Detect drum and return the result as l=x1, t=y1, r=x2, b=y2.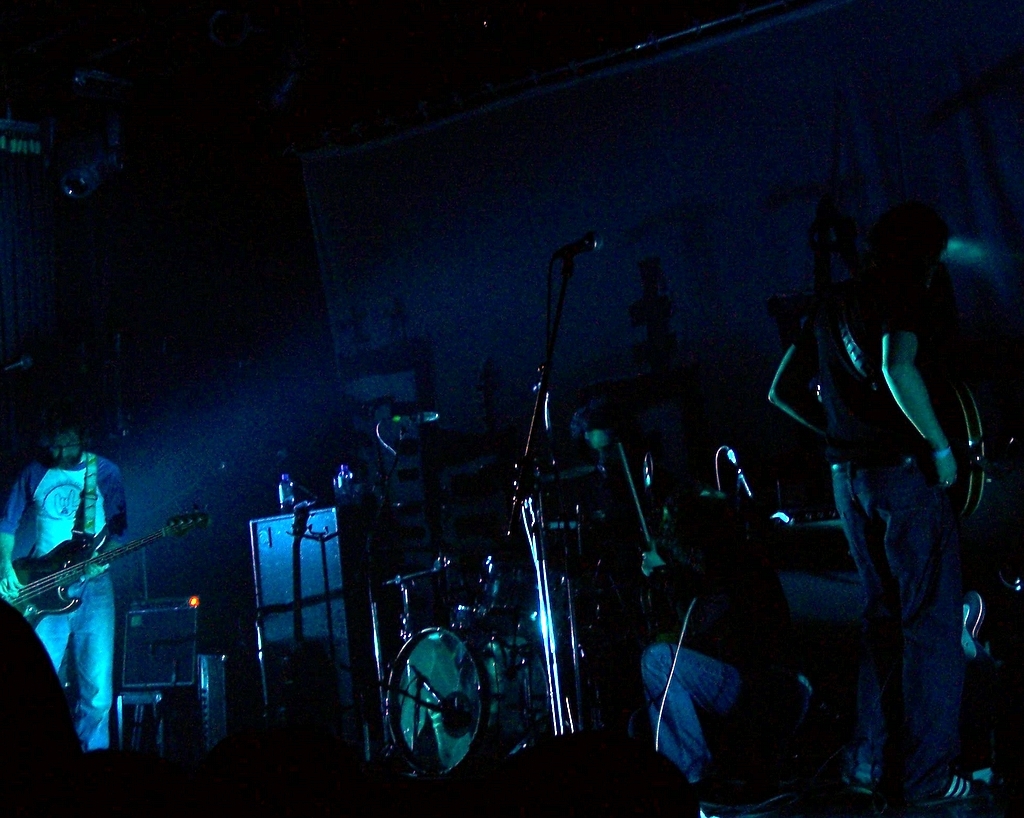
l=375, t=621, r=550, b=790.
